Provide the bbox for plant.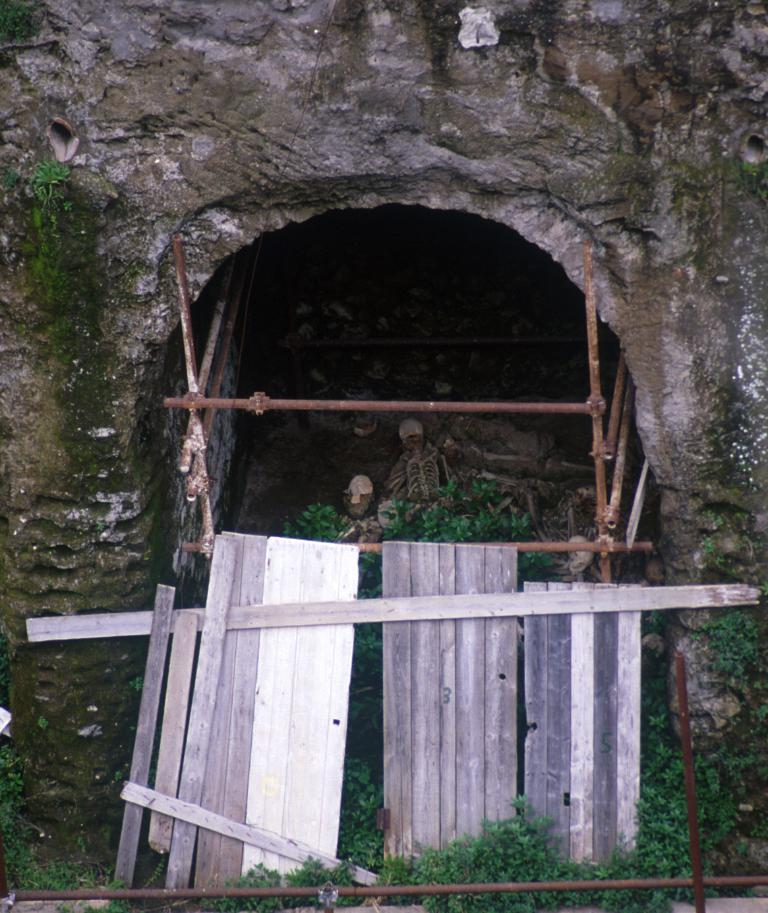
rect(322, 755, 384, 884).
